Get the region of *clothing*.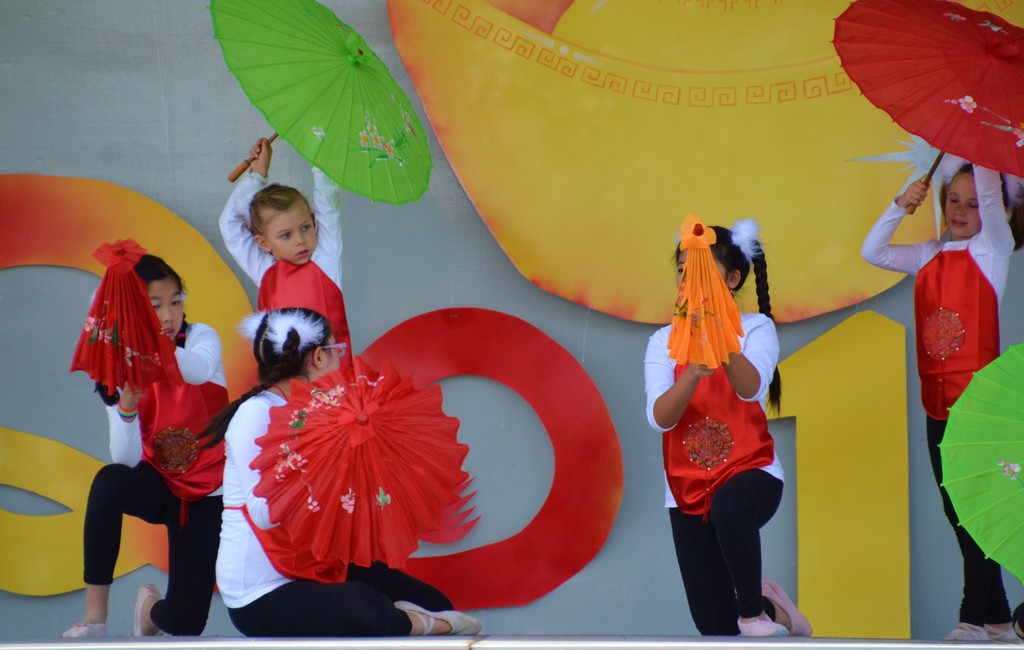
box(217, 385, 457, 638).
